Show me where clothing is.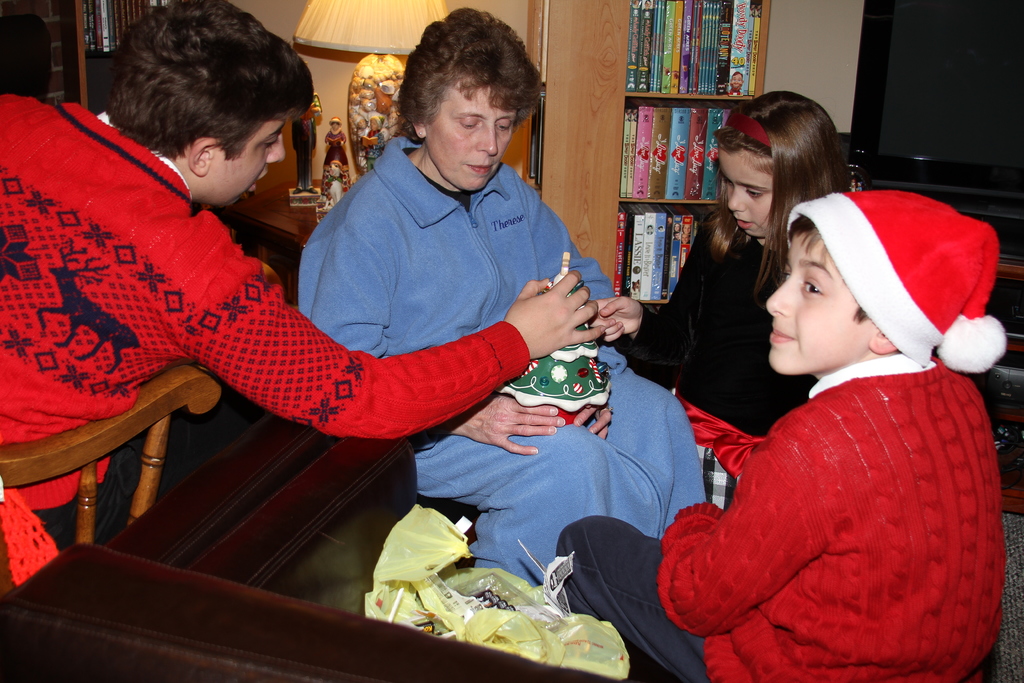
clothing is at x1=0 y1=94 x2=530 y2=533.
